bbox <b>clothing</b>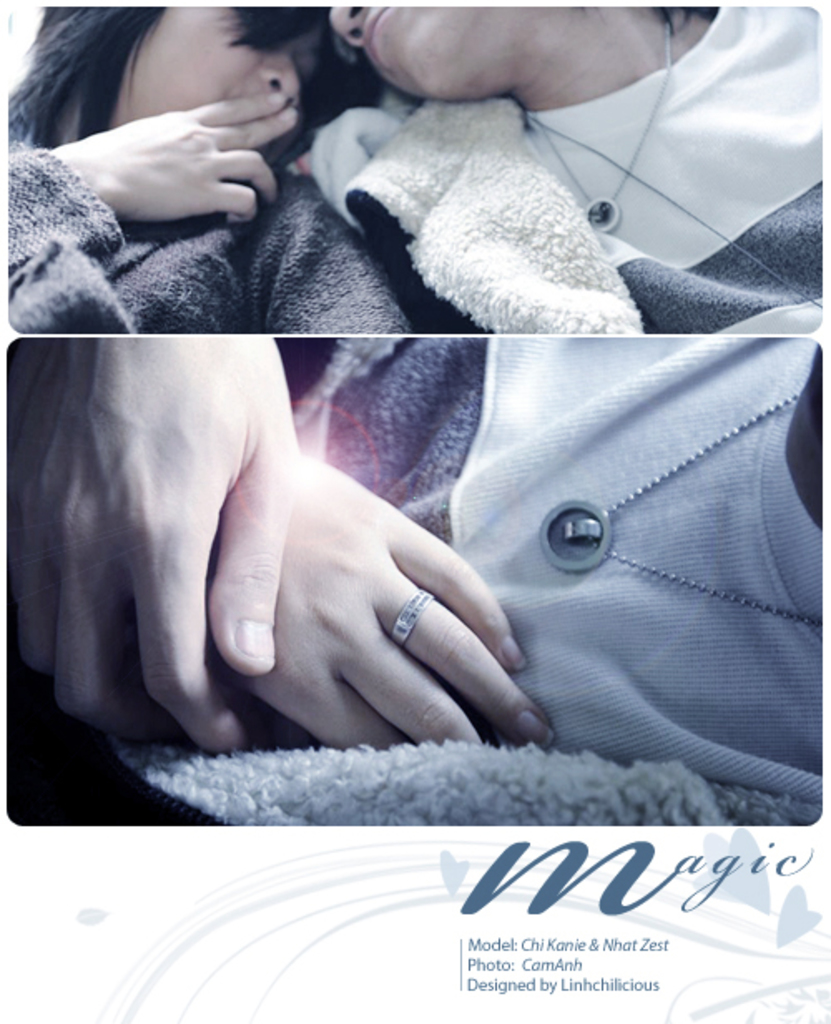
[311,2,818,354]
